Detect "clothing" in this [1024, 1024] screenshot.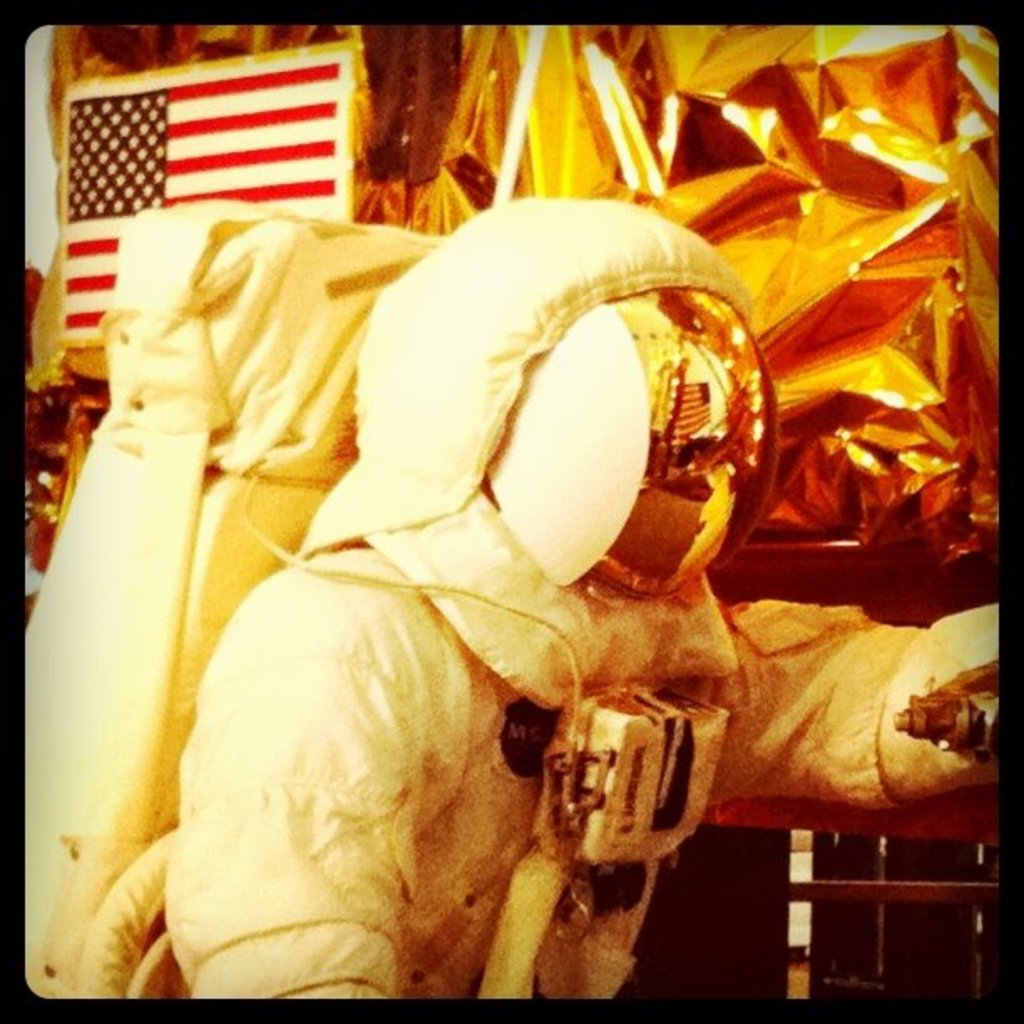
Detection: rect(169, 191, 1002, 1002).
